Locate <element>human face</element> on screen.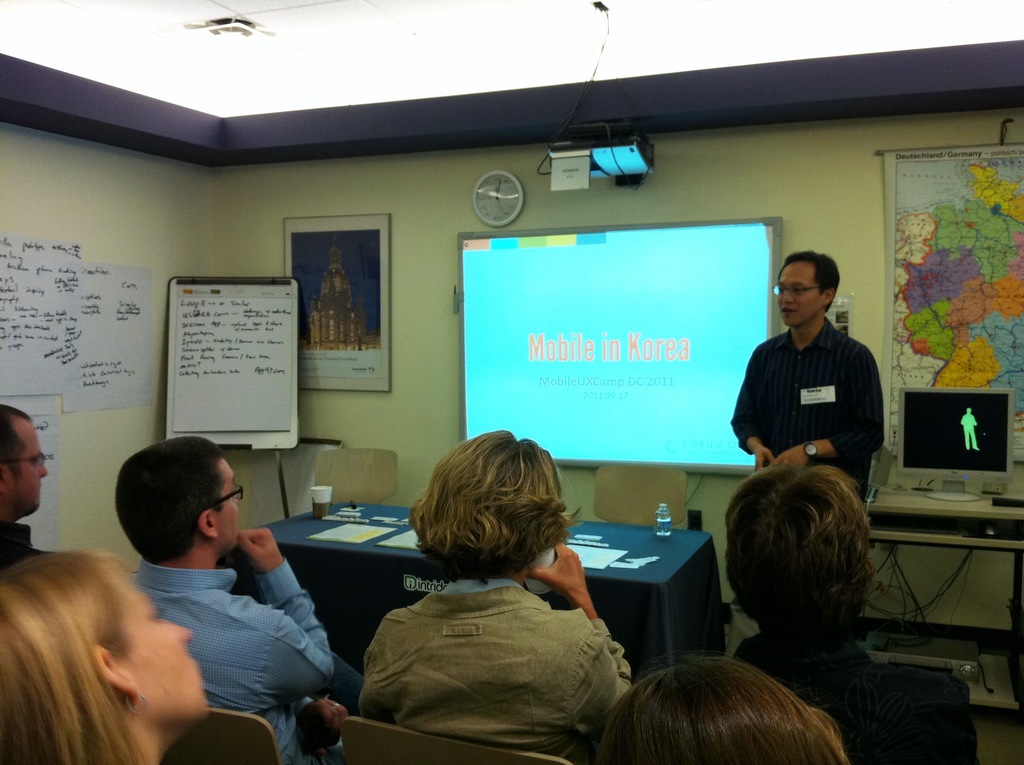
On screen at [213,459,244,542].
